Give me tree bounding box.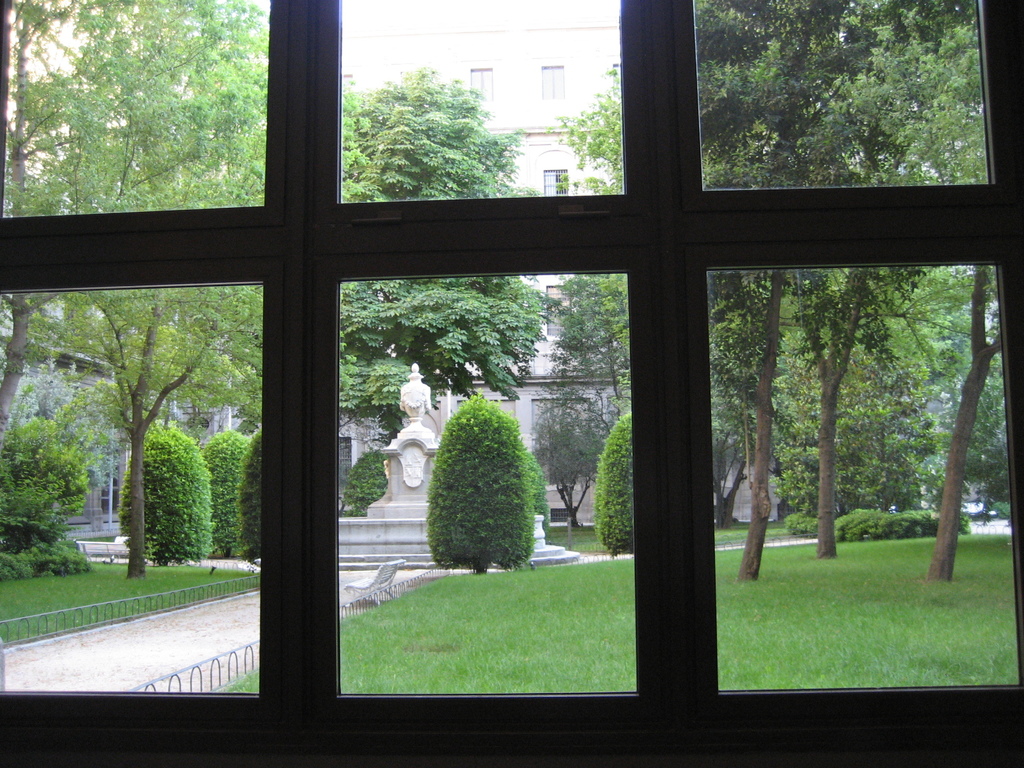
(left=591, top=413, right=629, bottom=559).
